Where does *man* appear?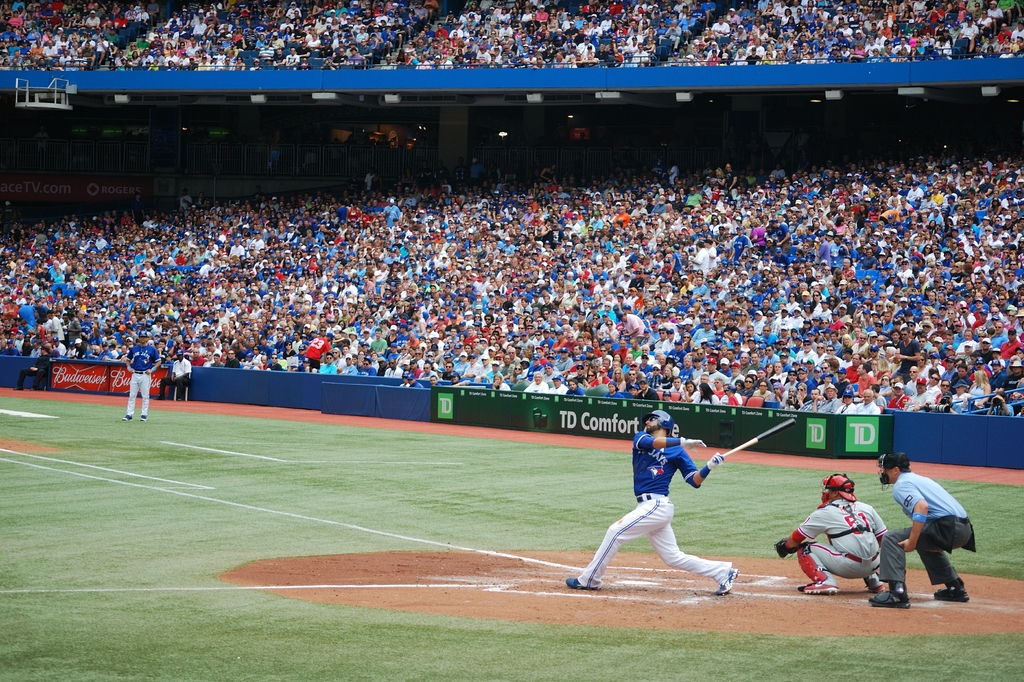
Appears at locate(445, 313, 460, 332).
